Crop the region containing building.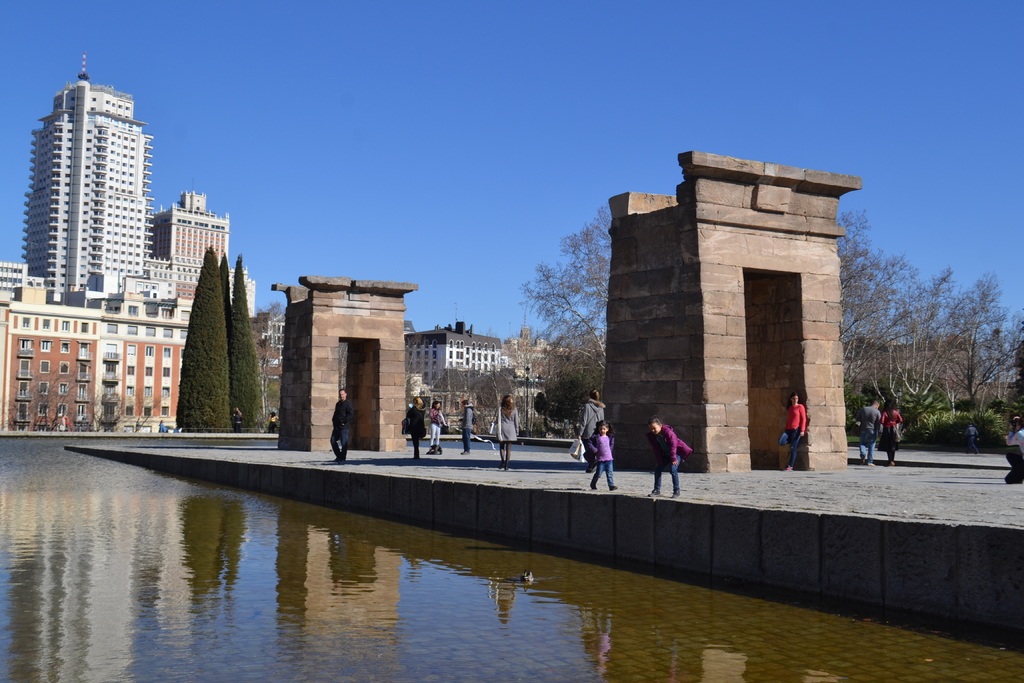
Crop region: bbox=(20, 58, 154, 294).
